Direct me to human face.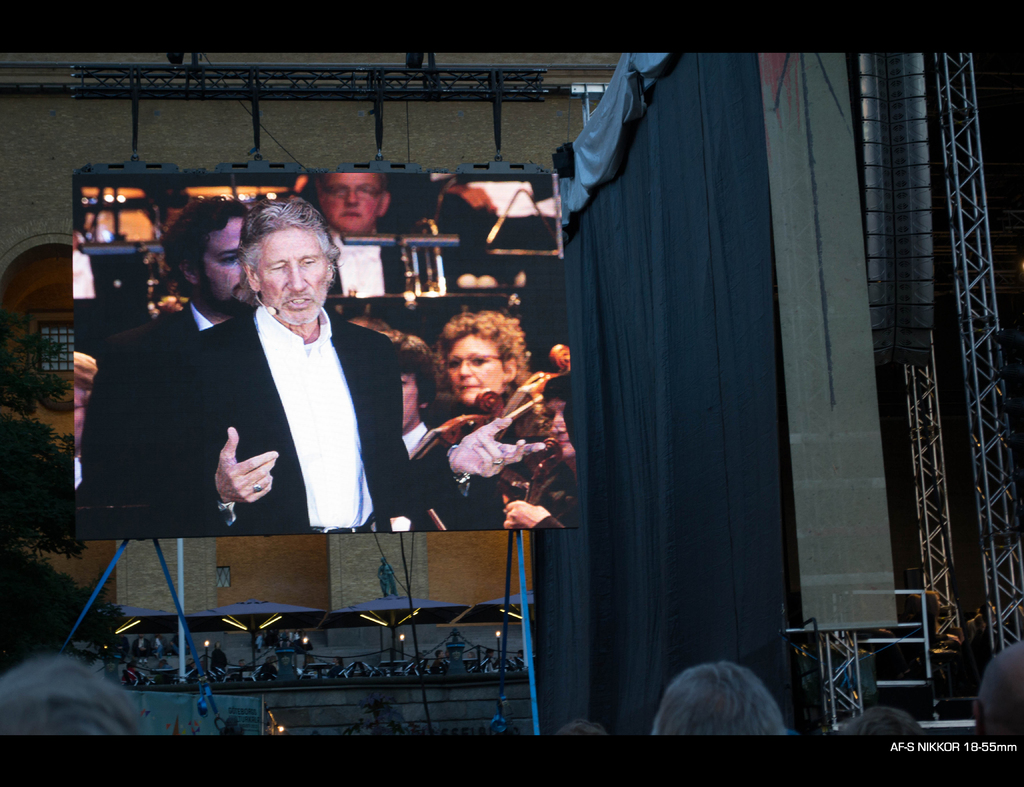
Direction: box=[258, 228, 321, 326].
